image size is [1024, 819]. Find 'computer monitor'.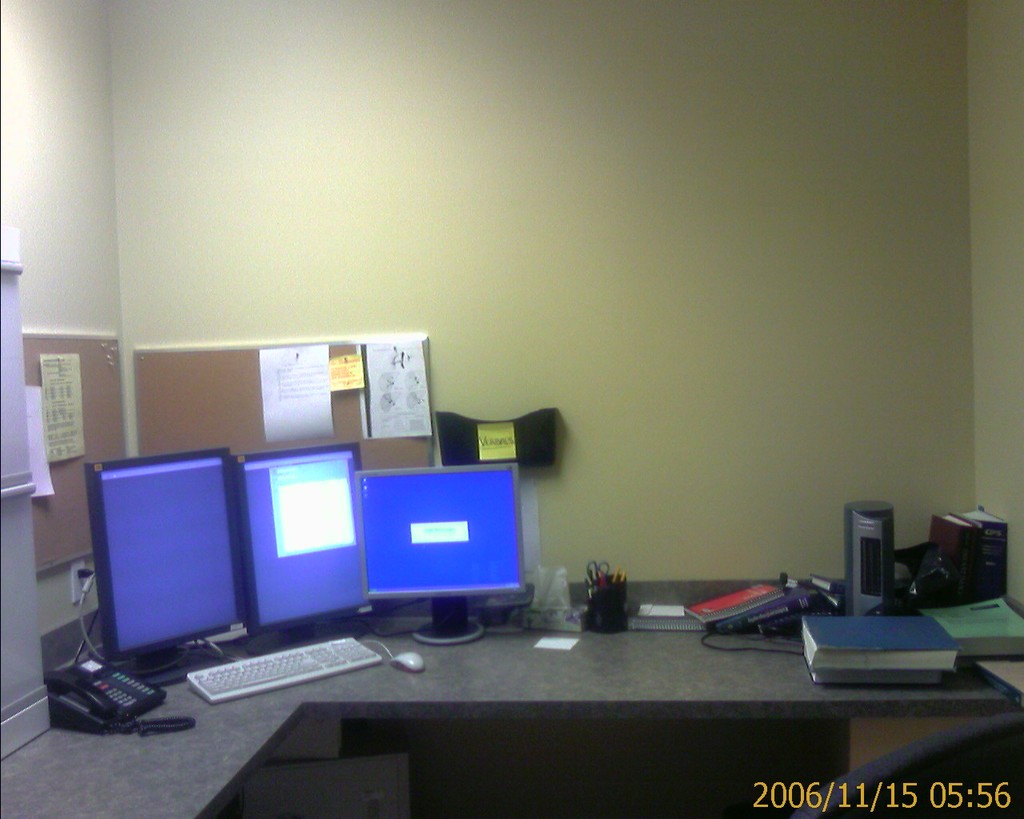
bbox=(78, 433, 249, 698).
